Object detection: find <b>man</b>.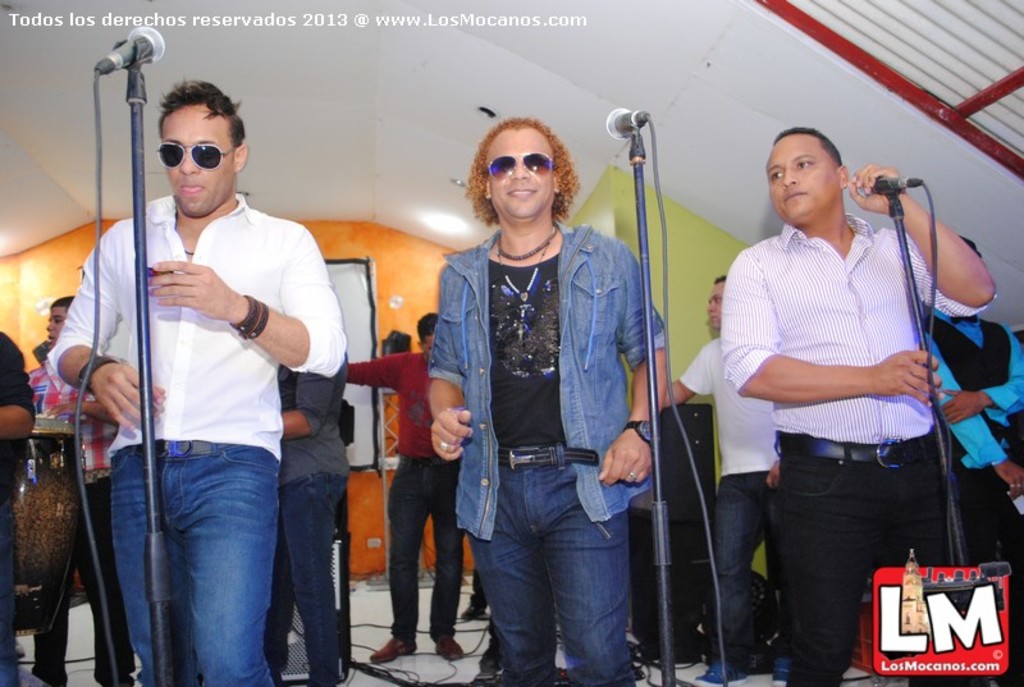
(x1=41, y1=81, x2=346, y2=686).
